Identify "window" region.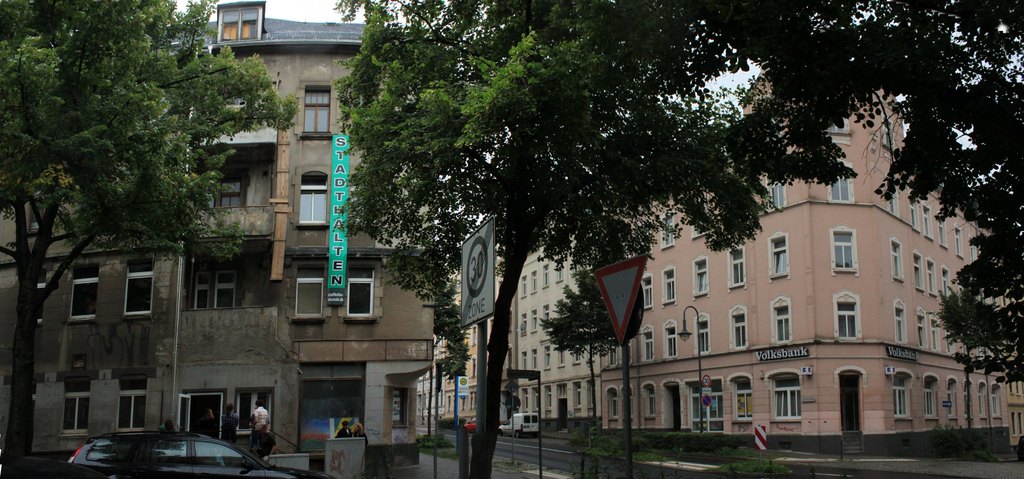
Region: 641/321/659/355.
